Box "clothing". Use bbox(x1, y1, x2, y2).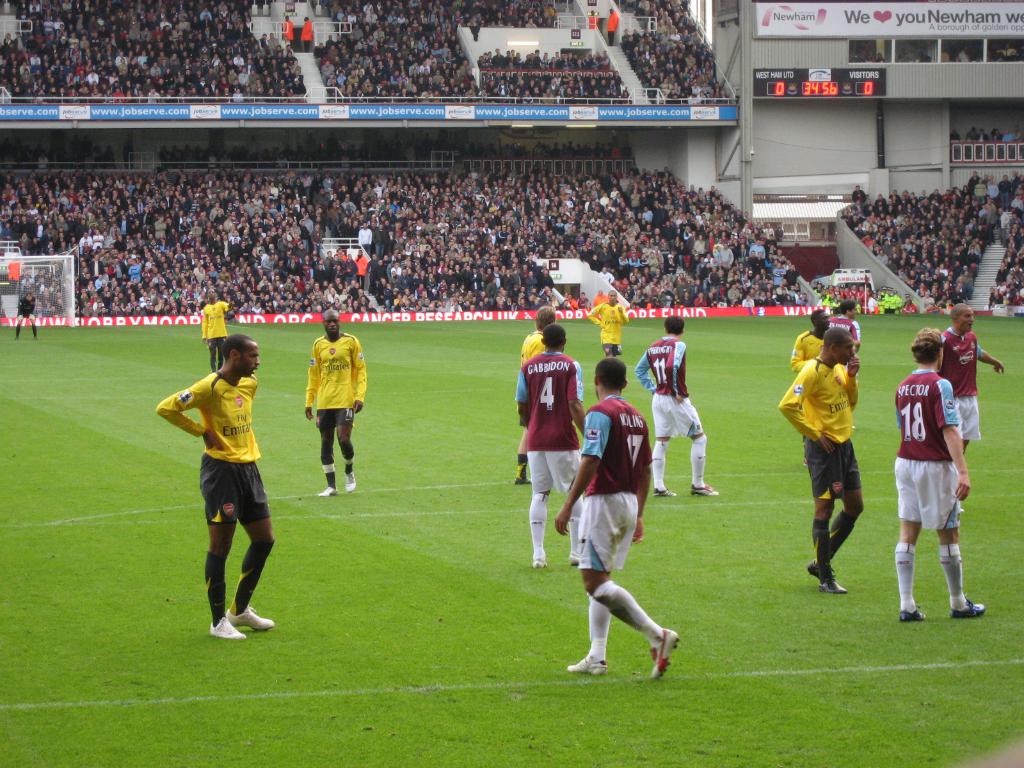
bbox(888, 365, 974, 539).
